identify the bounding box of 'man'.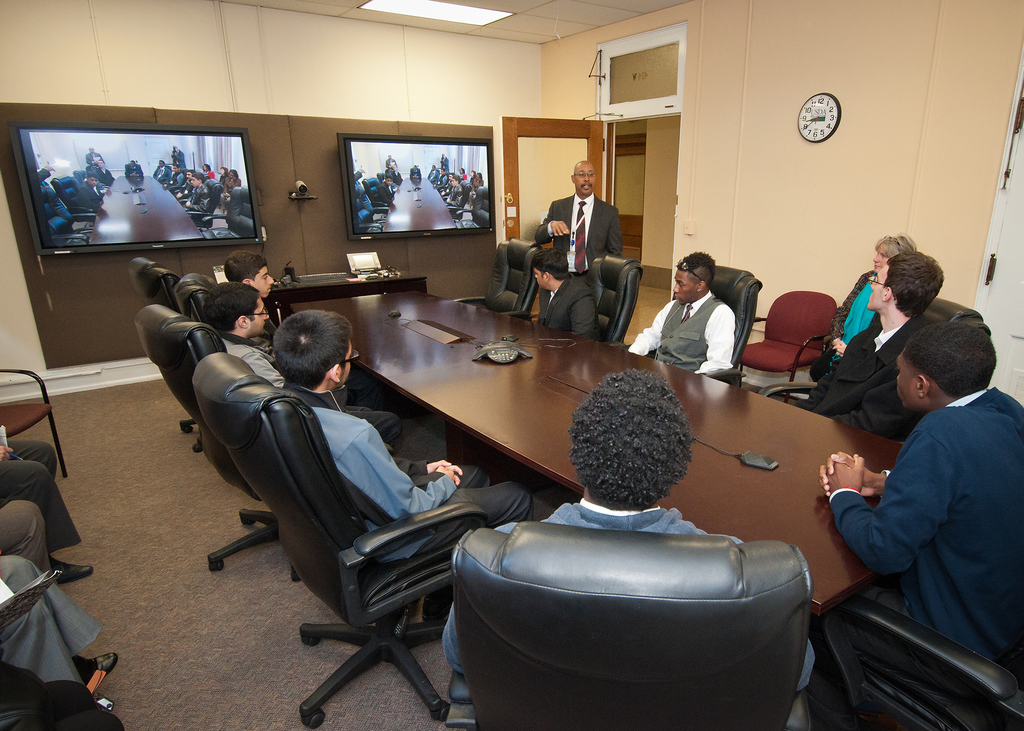
bbox(816, 271, 1020, 709).
